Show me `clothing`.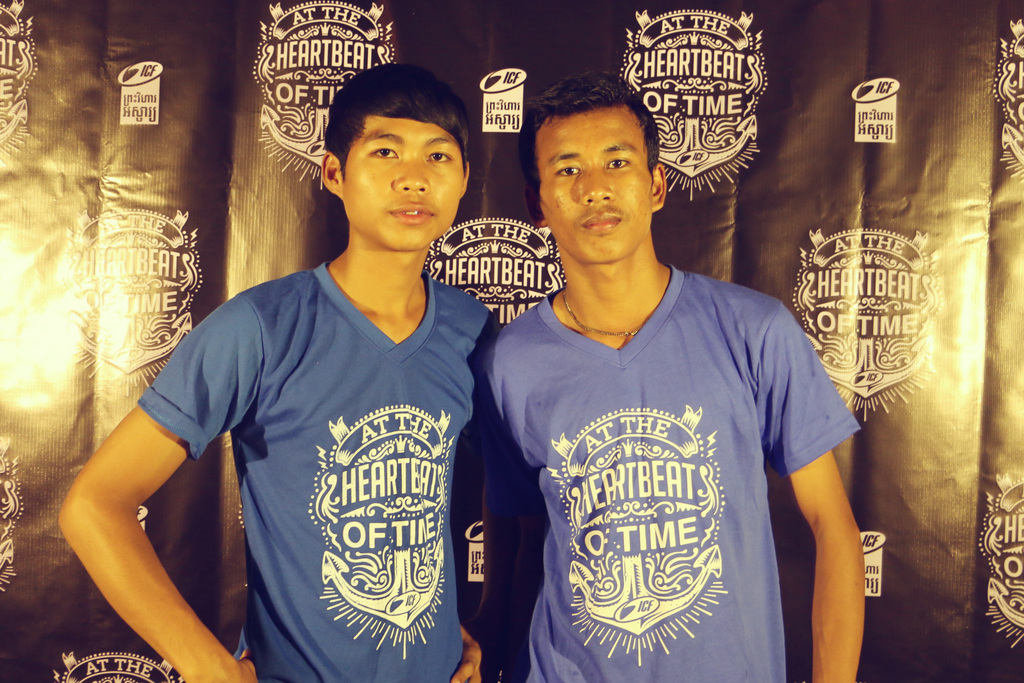
`clothing` is here: [x1=148, y1=255, x2=486, y2=682].
